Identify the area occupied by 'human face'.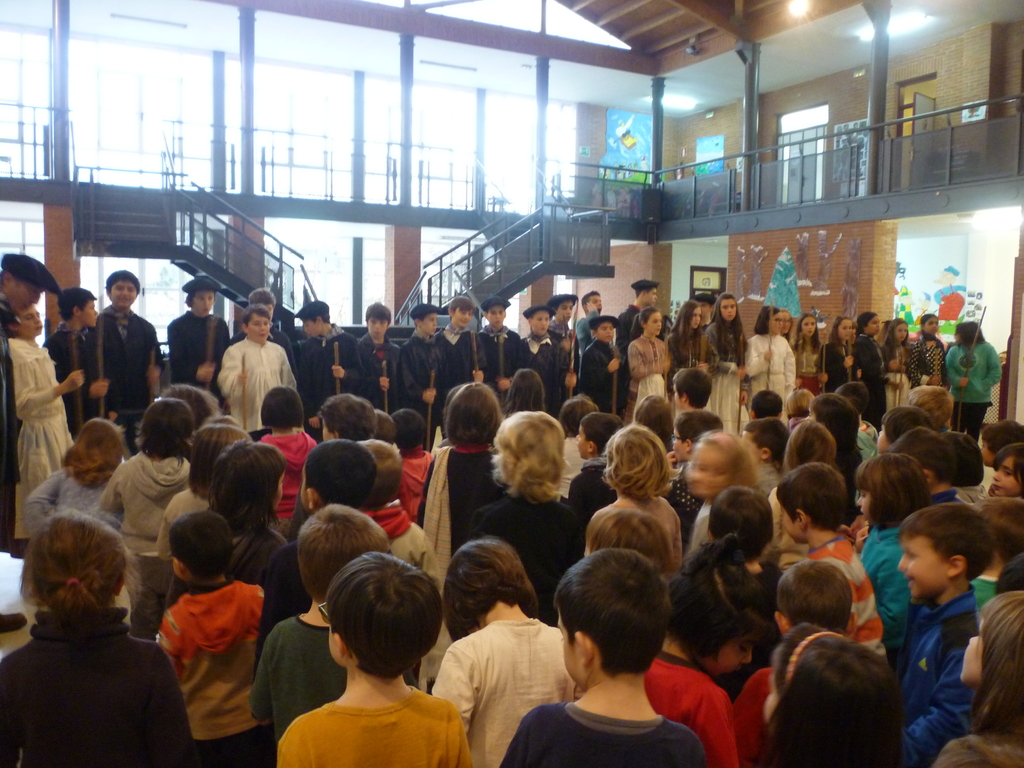
Area: locate(796, 314, 815, 336).
